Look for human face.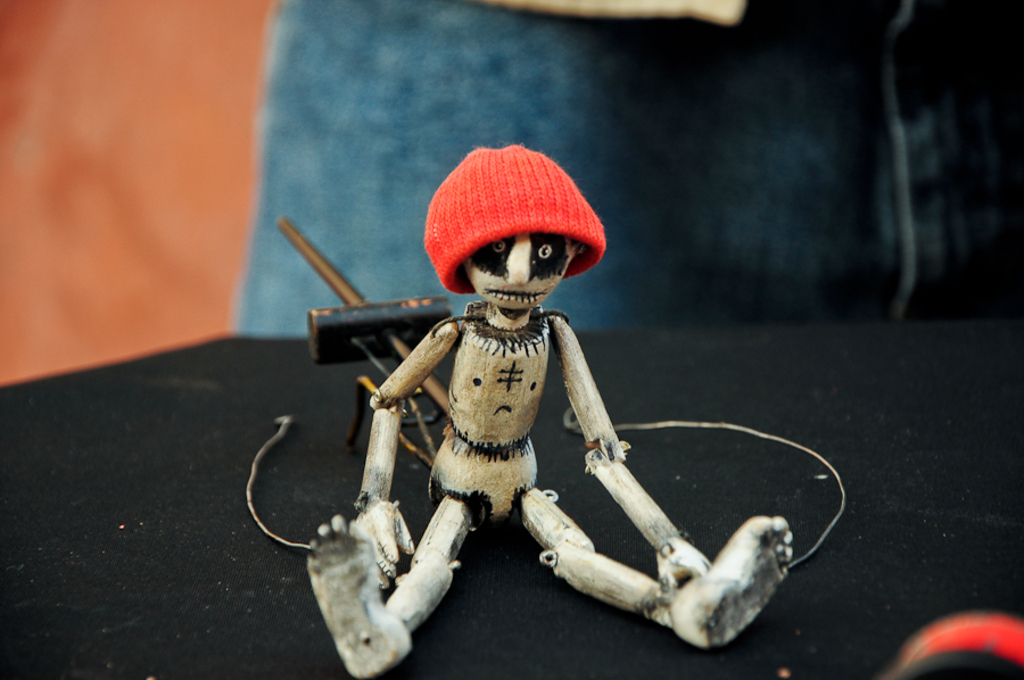
Found: <box>459,231,575,313</box>.
